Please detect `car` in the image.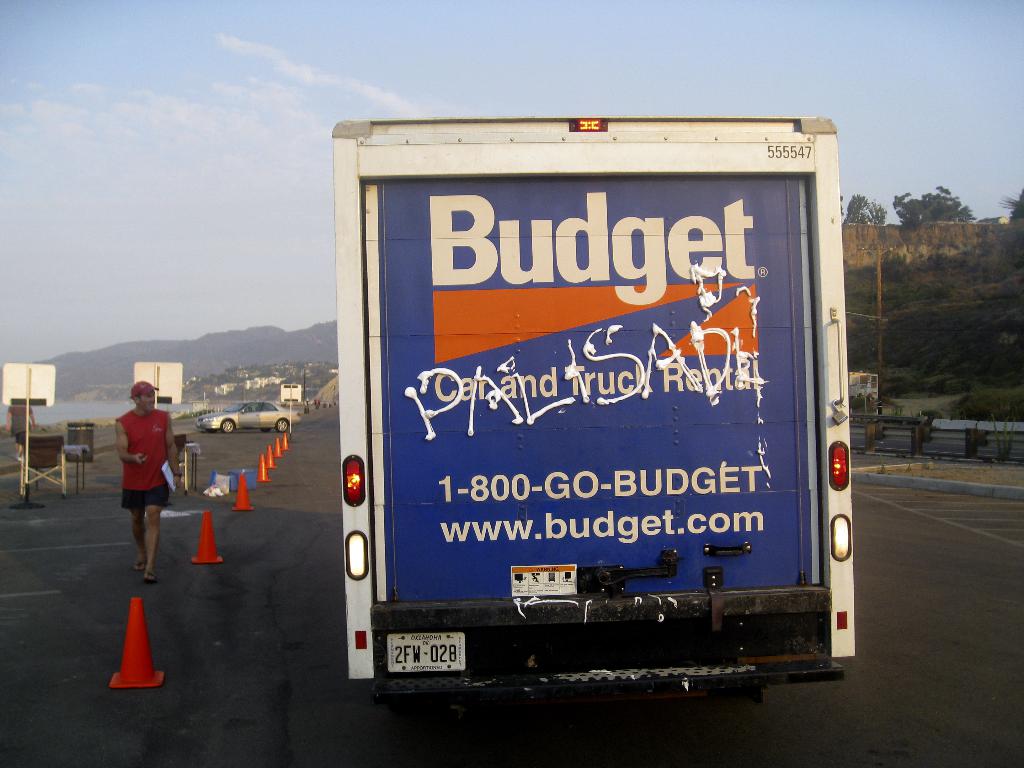
198:398:303:434.
